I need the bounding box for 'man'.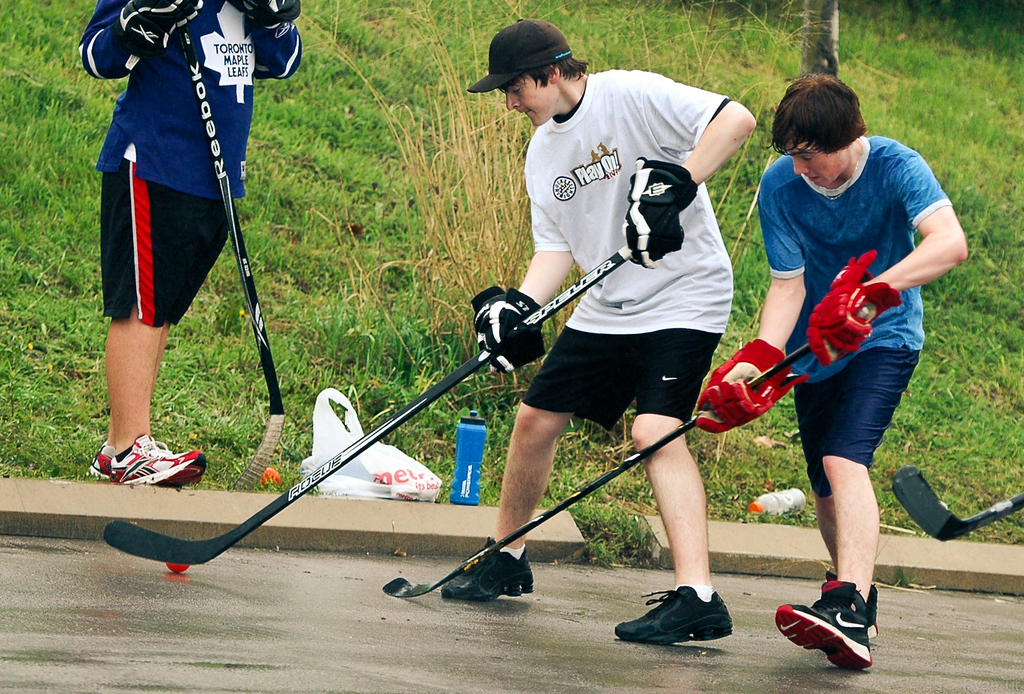
Here it is: {"left": 76, "top": 0, "right": 301, "bottom": 486}.
